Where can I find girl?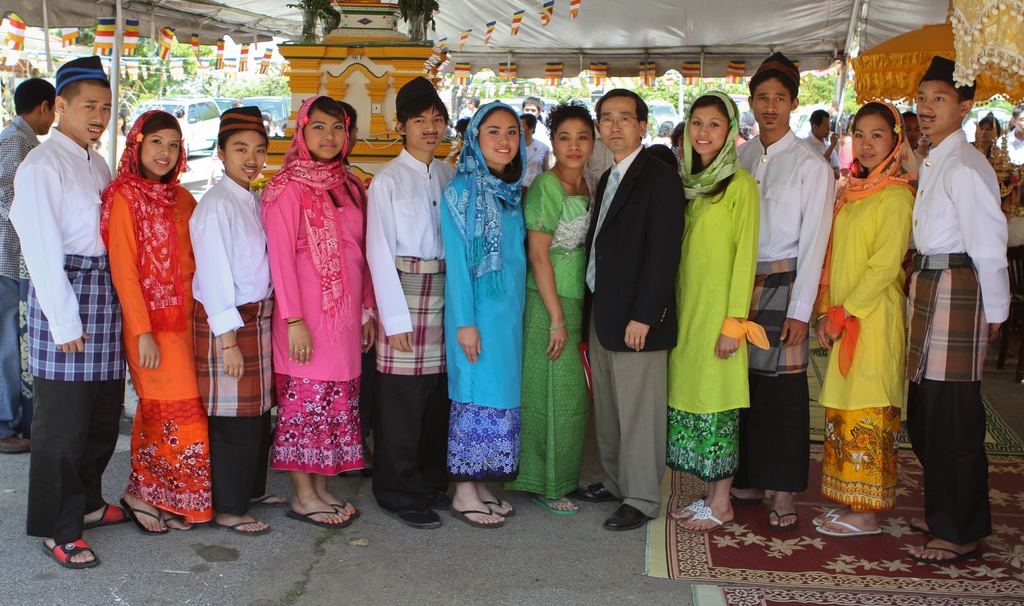
You can find it at region(813, 99, 918, 538).
